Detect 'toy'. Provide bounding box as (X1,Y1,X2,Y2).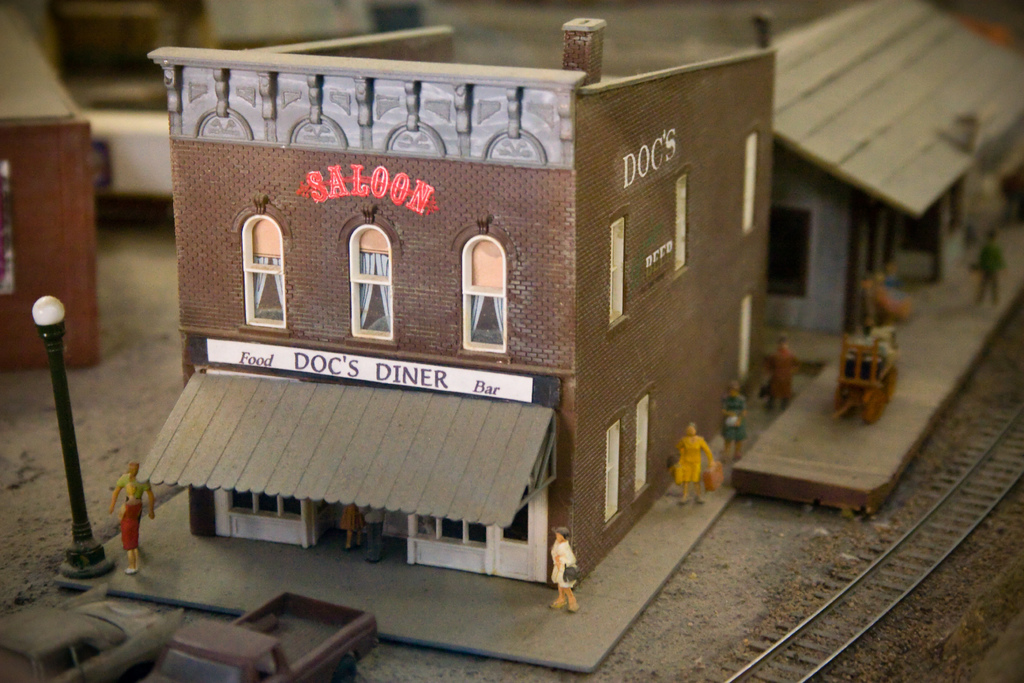
(548,532,587,607).
